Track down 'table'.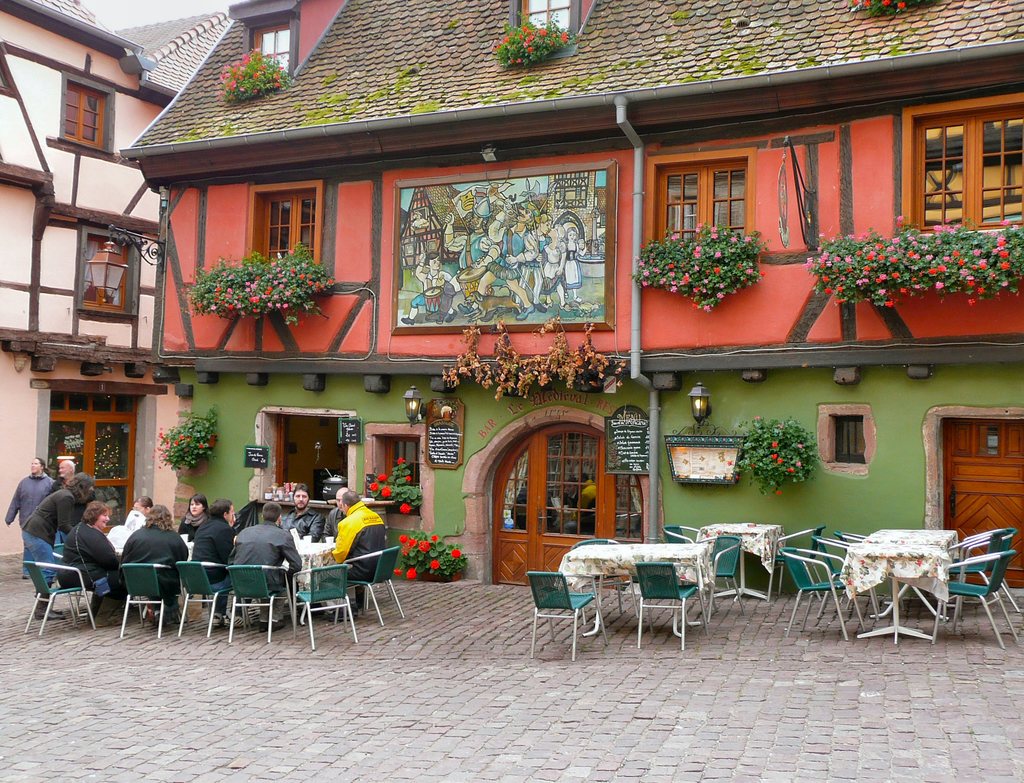
Tracked to {"x1": 693, "y1": 520, "x2": 785, "y2": 599}.
